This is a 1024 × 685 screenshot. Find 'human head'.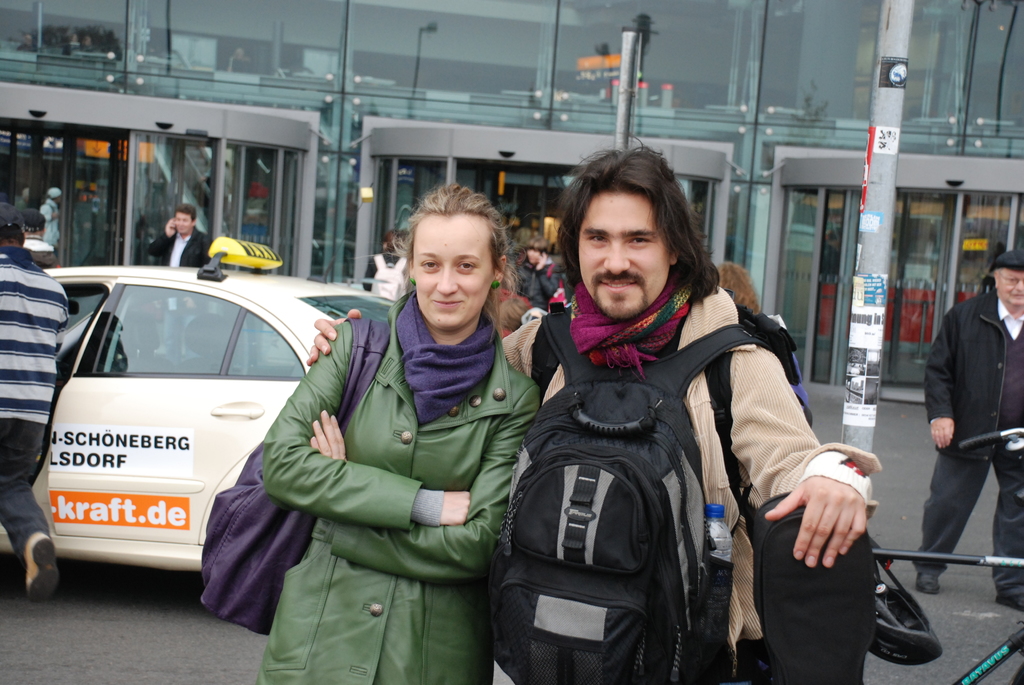
Bounding box: pyautogui.locateOnScreen(1, 202, 28, 248).
